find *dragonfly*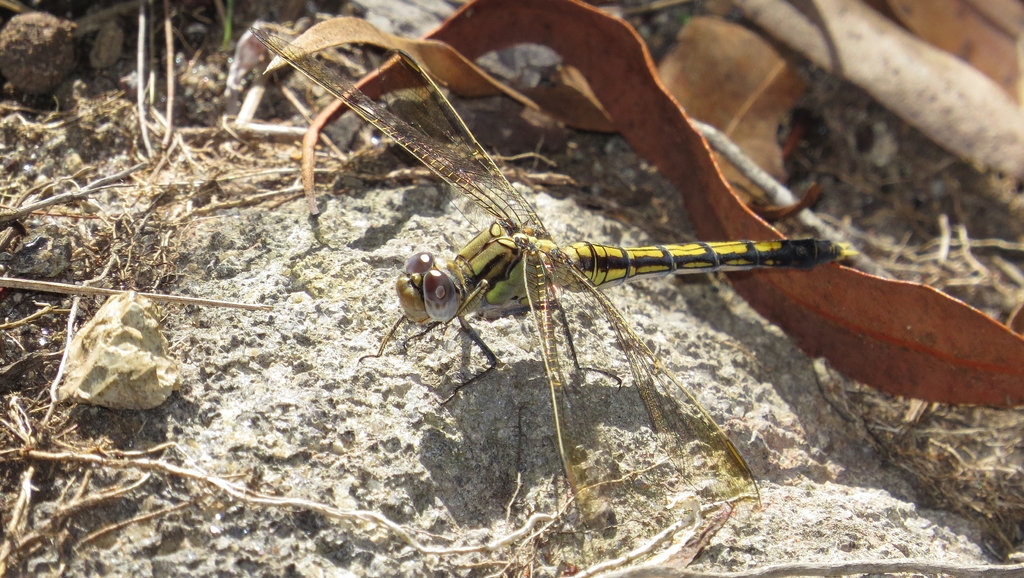
<region>244, 24, 863, 566</region>
